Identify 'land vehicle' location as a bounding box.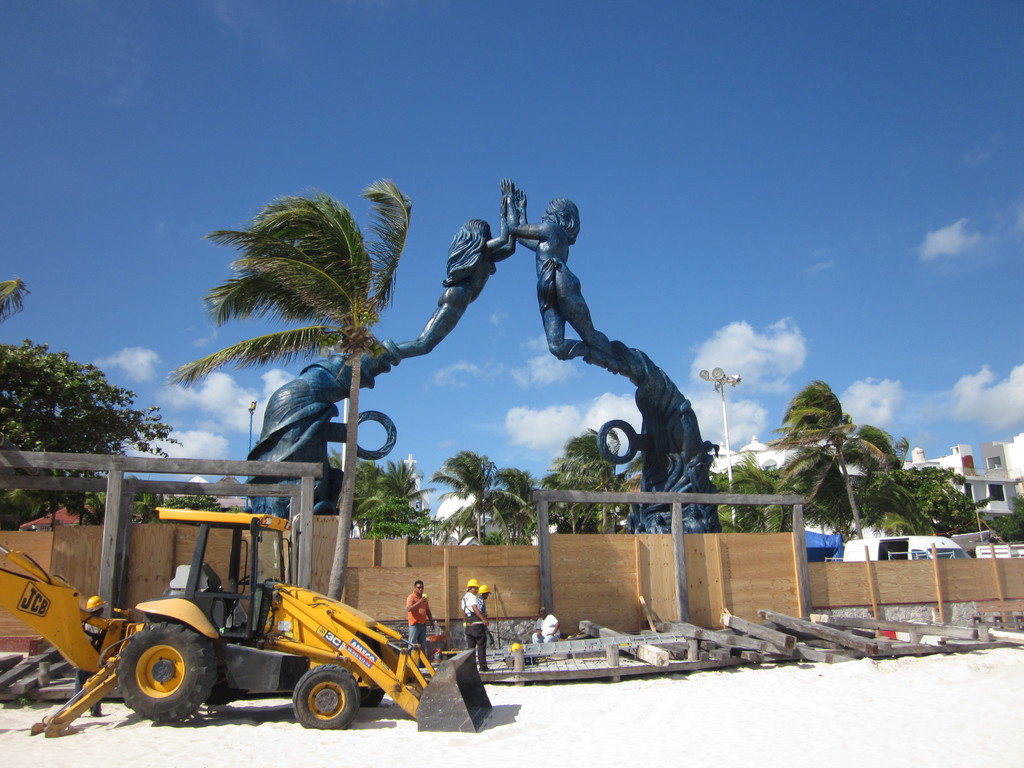
region(843, 535, 973, 560).
